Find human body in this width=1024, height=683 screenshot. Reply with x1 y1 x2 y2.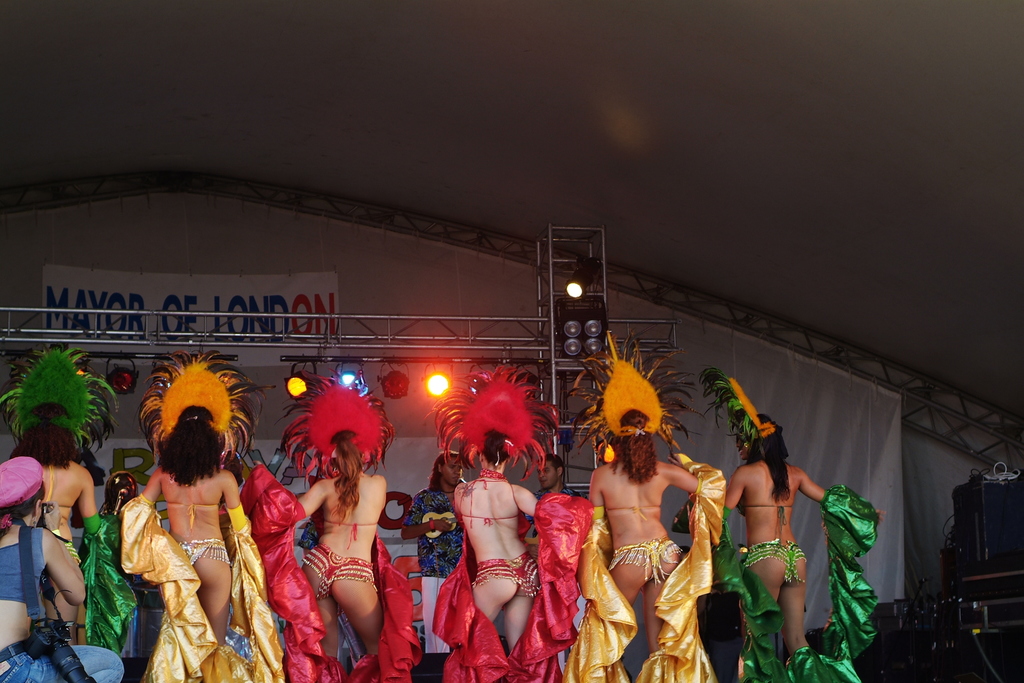
538 449 559 486.
